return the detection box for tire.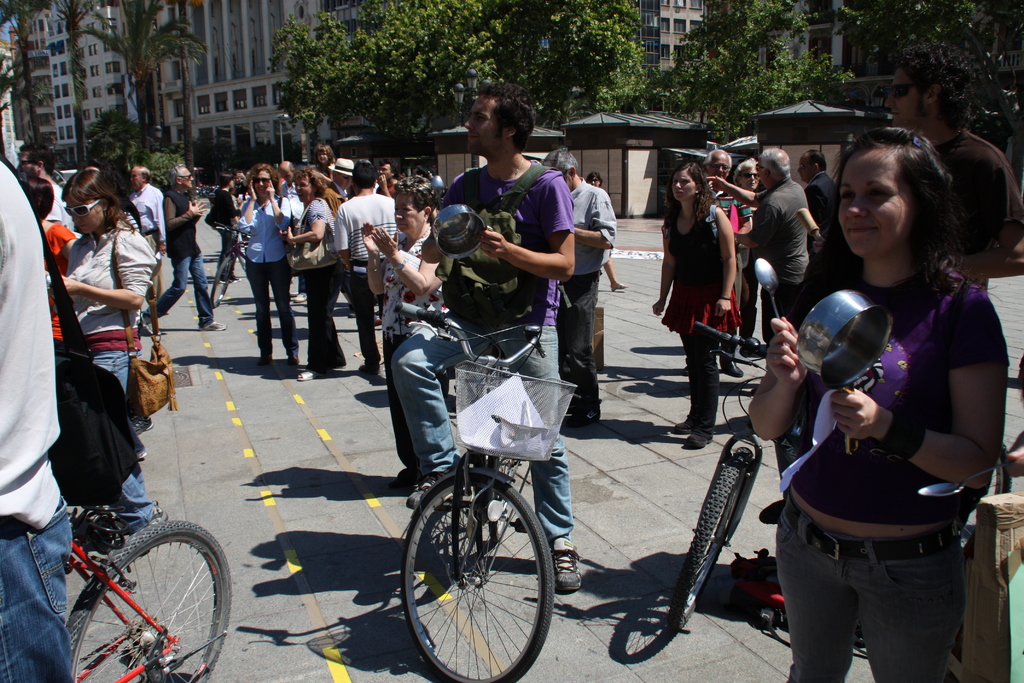
bbox=(211, 254, 234, 310).
